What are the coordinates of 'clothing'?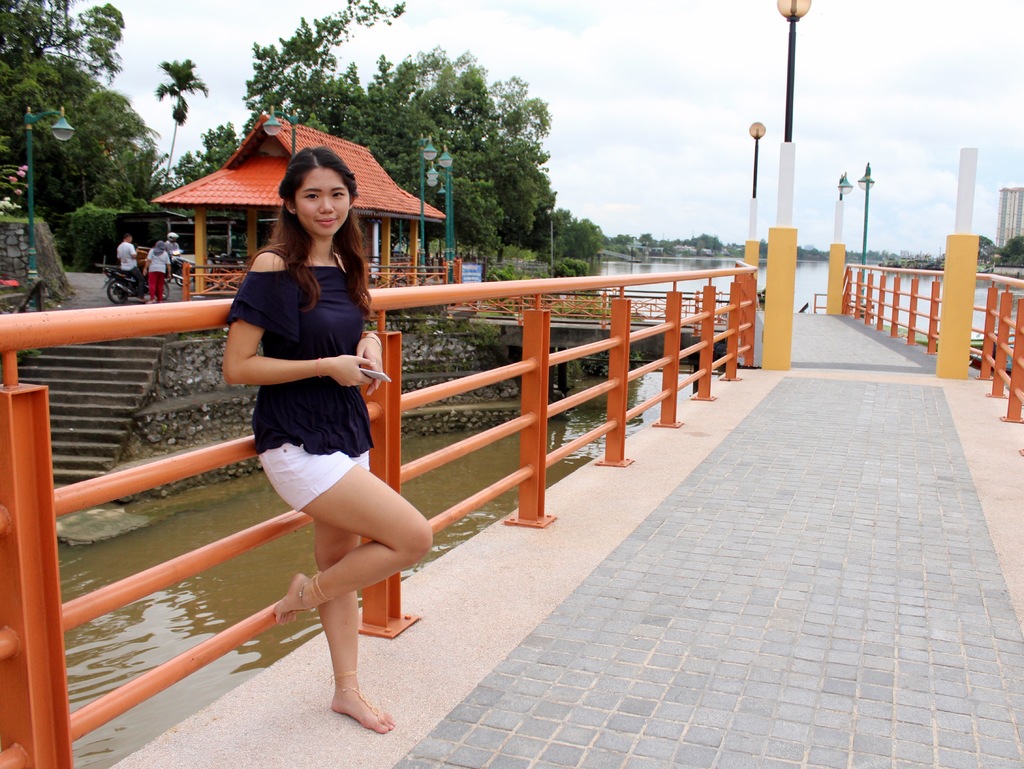
(x1=143, y1=250, x2=170, y2=303).
